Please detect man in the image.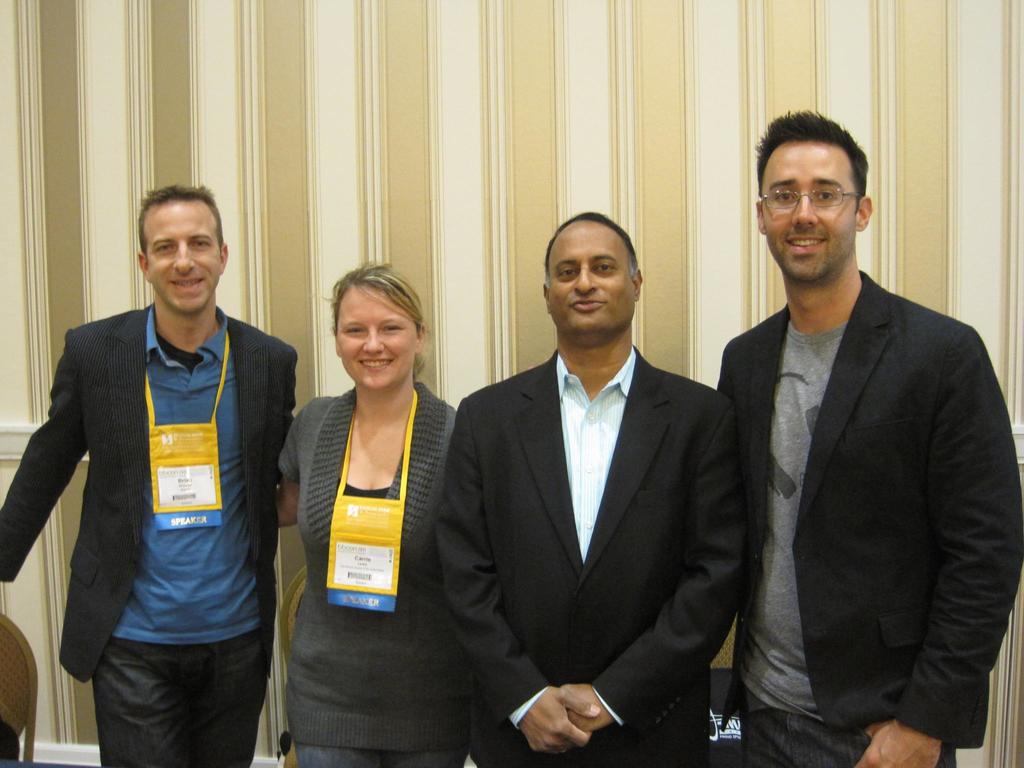
(433, 210, 755, 767).
